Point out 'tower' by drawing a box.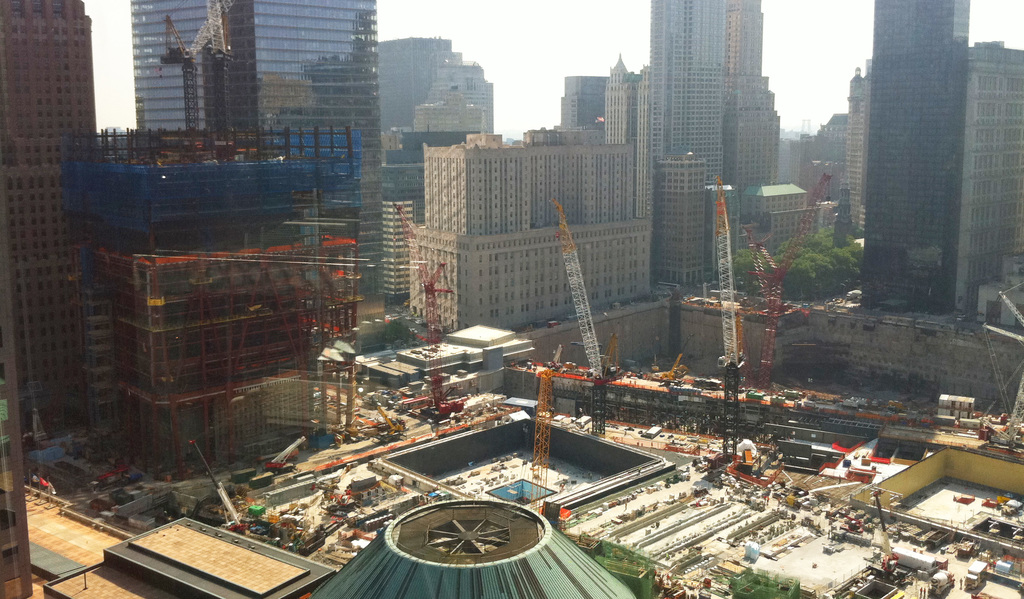
849/0/1023/334.
